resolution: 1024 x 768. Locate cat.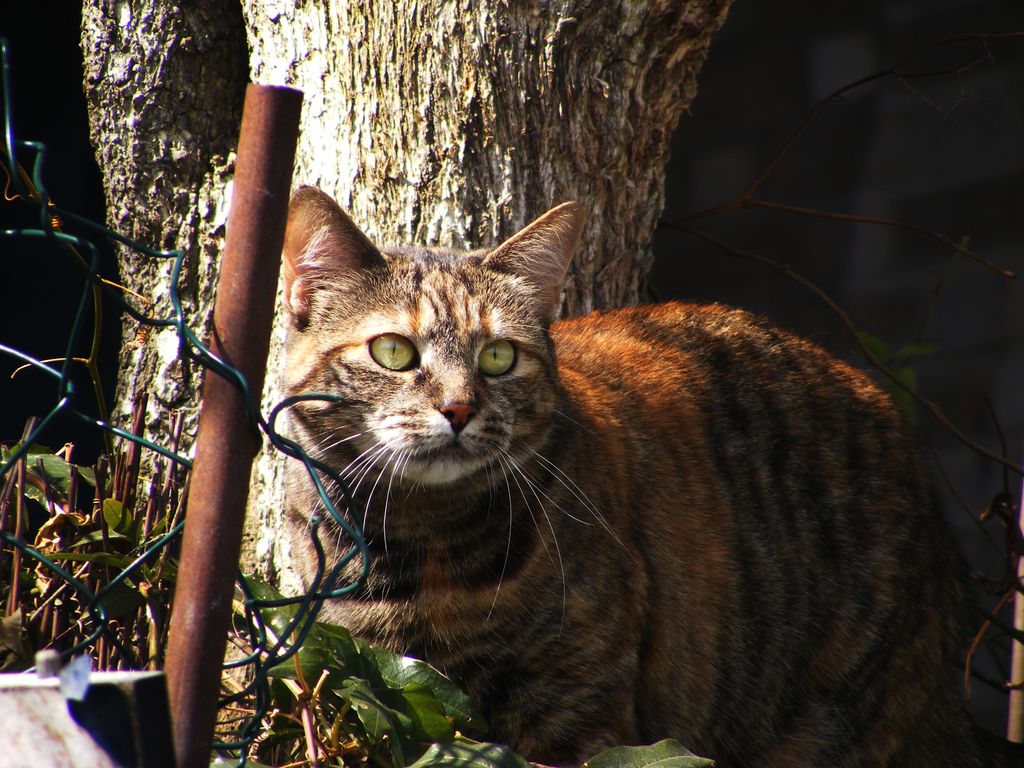
detection(282, 180, 976, 767).
